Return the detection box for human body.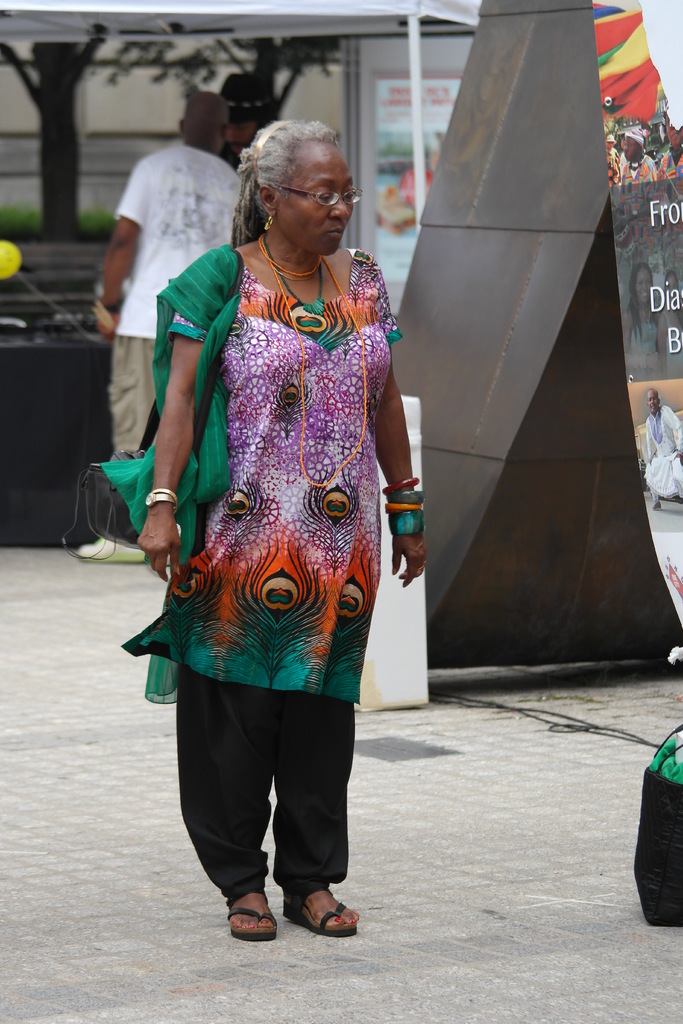
{"x1": 644, "y1": 401, "x2": 682, "y2": 513}.
